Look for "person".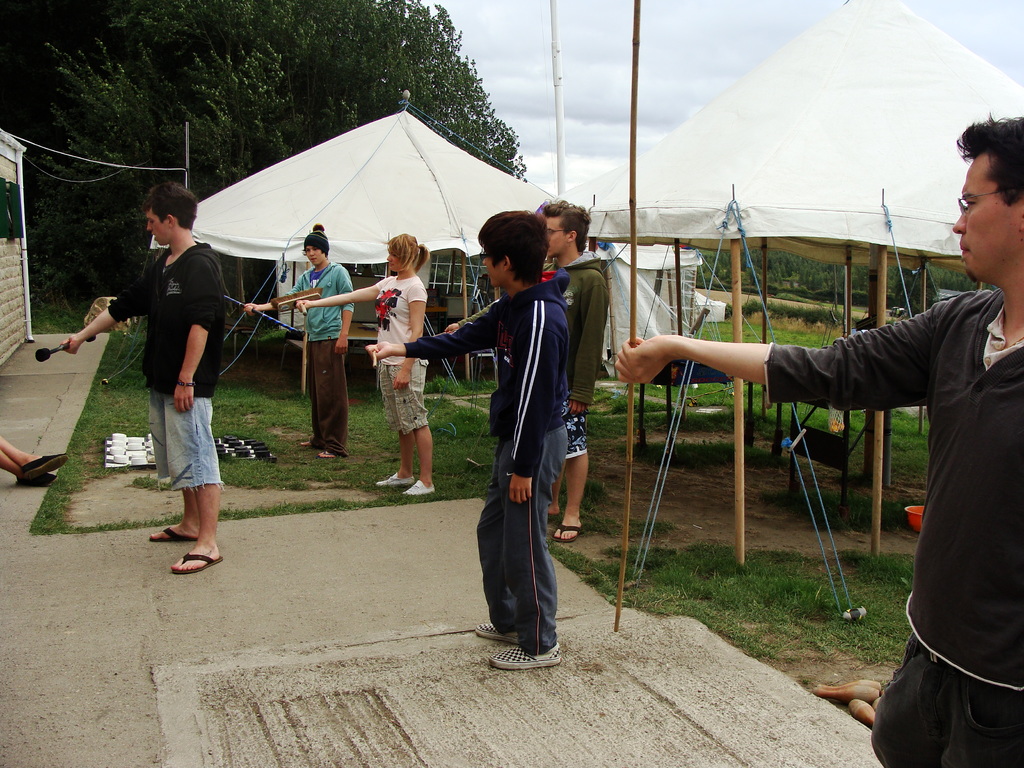
Found: [611,106,1021,766].
